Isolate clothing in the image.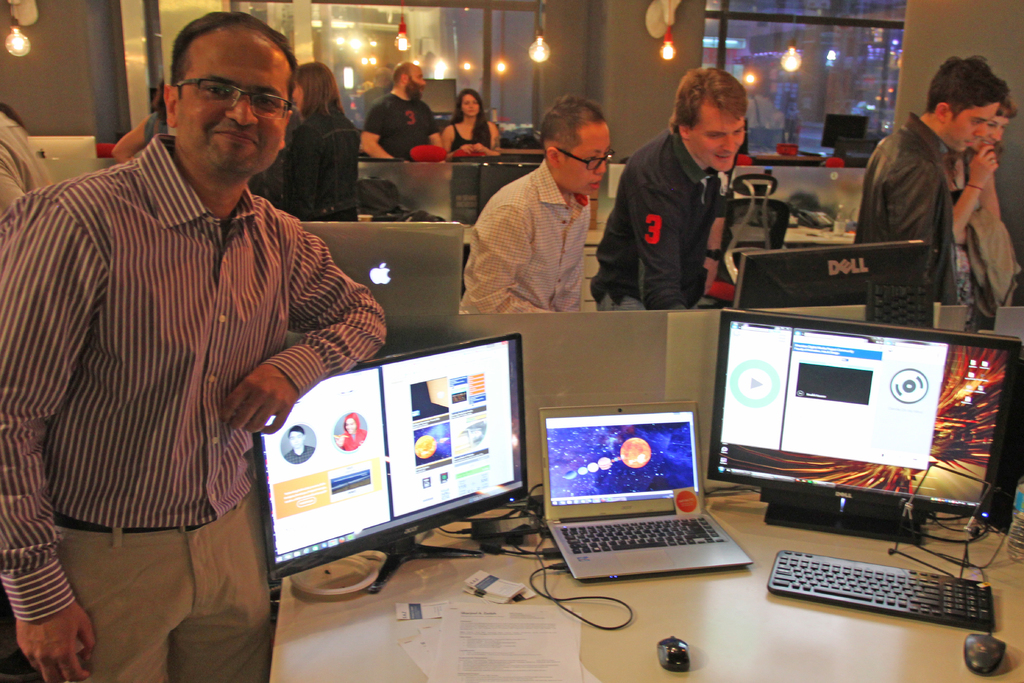
Isolated region: box=[271, 445, 318, 465].
